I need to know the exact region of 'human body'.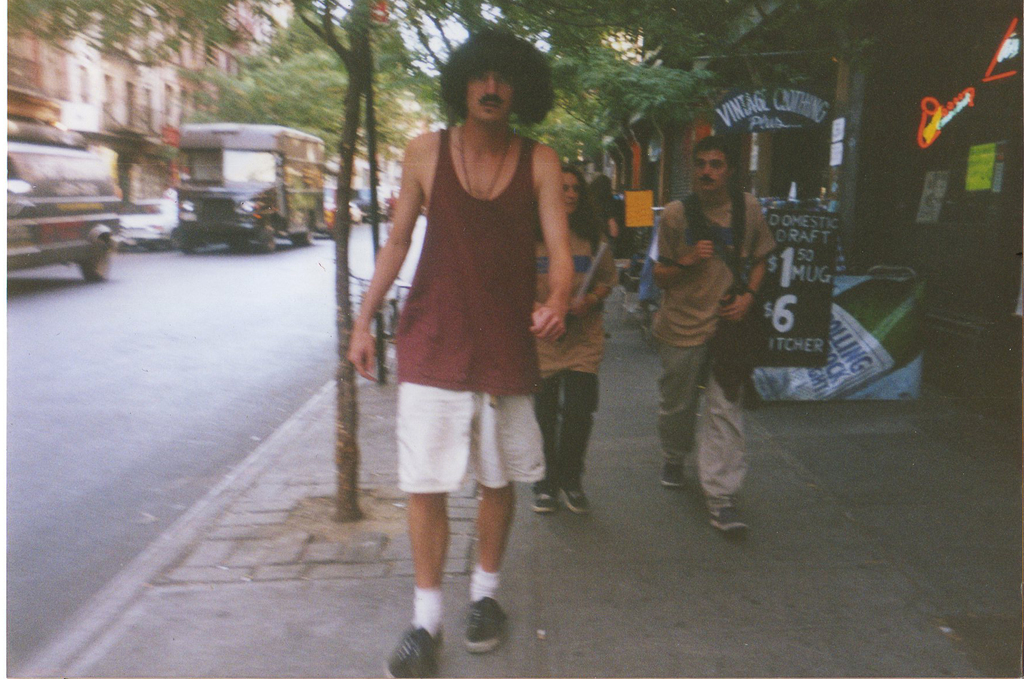
Region: bbox(646, 193, 778, 530).
